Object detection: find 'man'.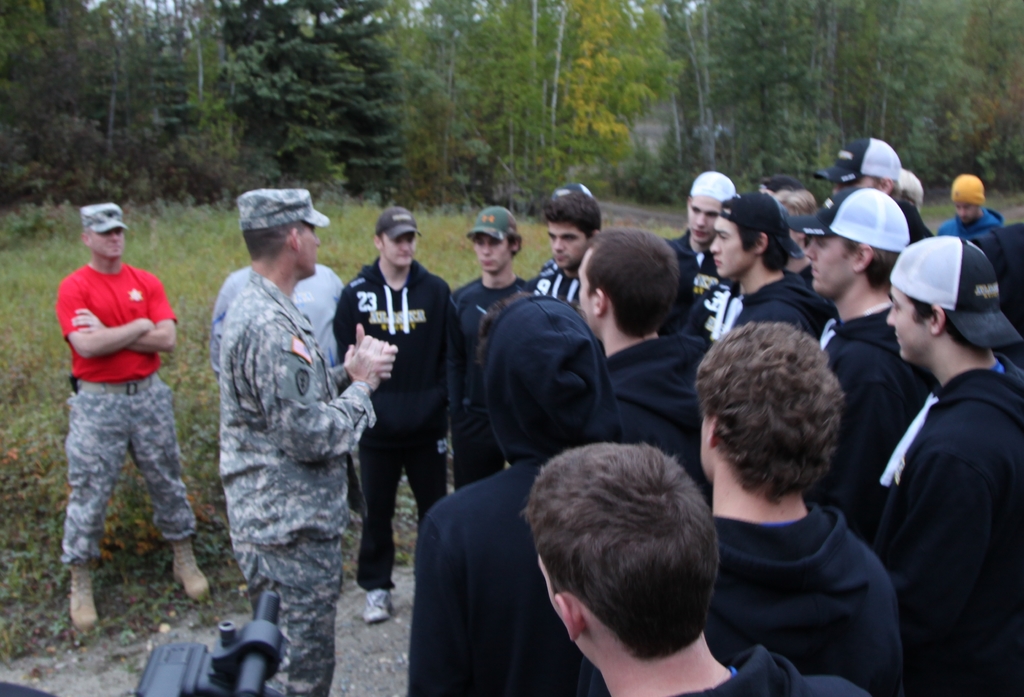
crop(449, 198, 540, 490).
